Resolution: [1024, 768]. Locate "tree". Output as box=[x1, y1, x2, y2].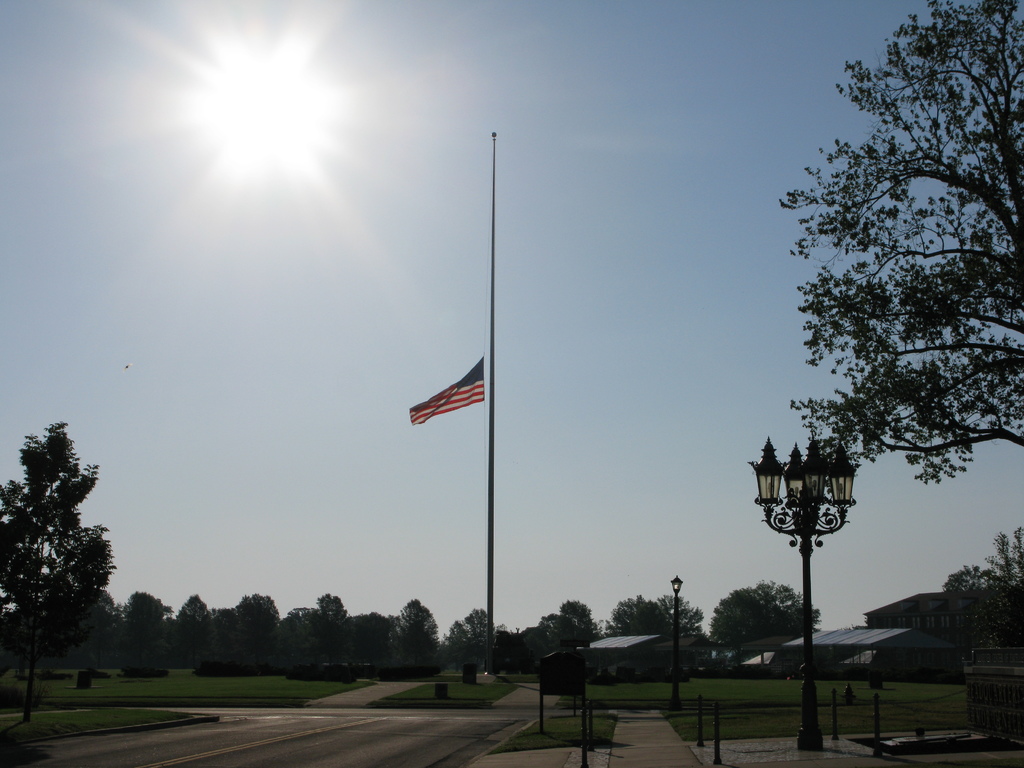
box=[0, 408, 113, 724].
